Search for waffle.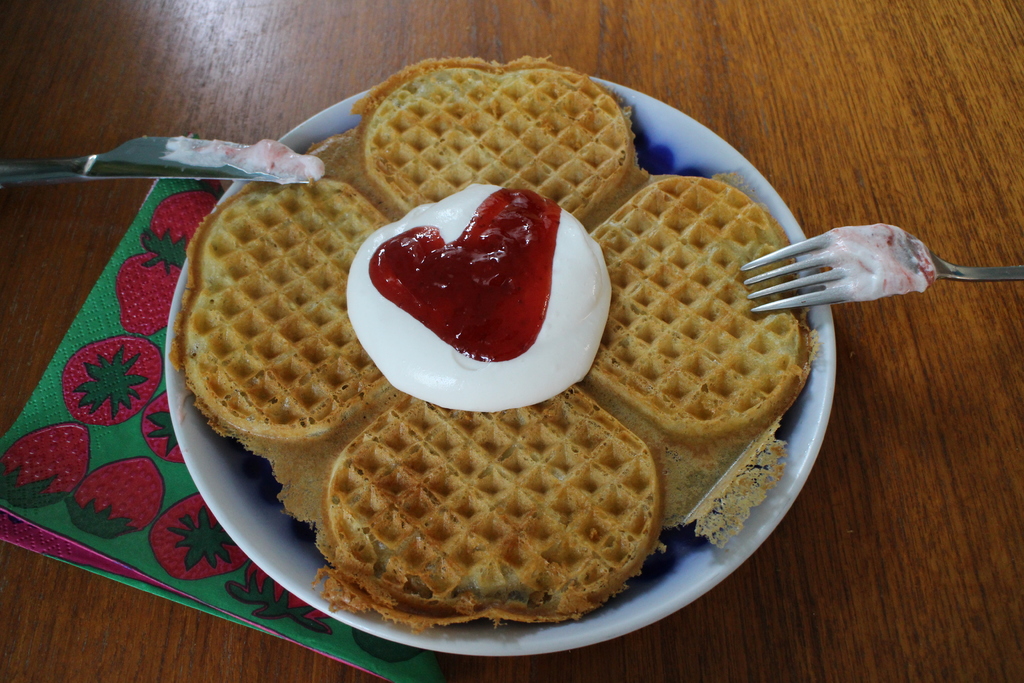
Found at <box>167,56,820,636</box>.
